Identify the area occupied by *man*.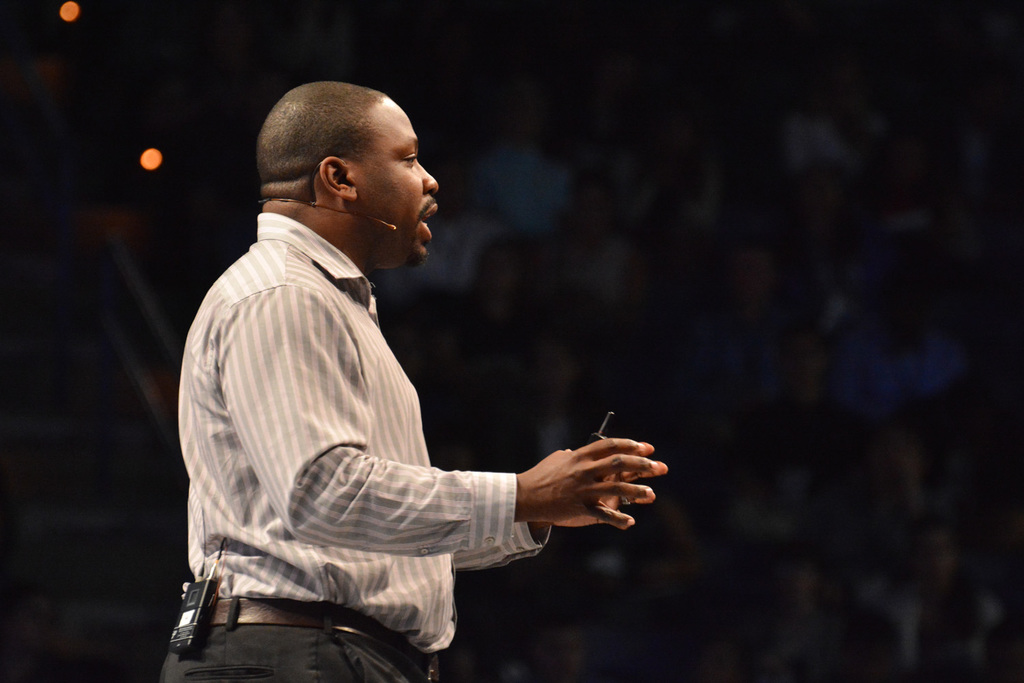
Area: BBox(169, 89, 651, 676).
